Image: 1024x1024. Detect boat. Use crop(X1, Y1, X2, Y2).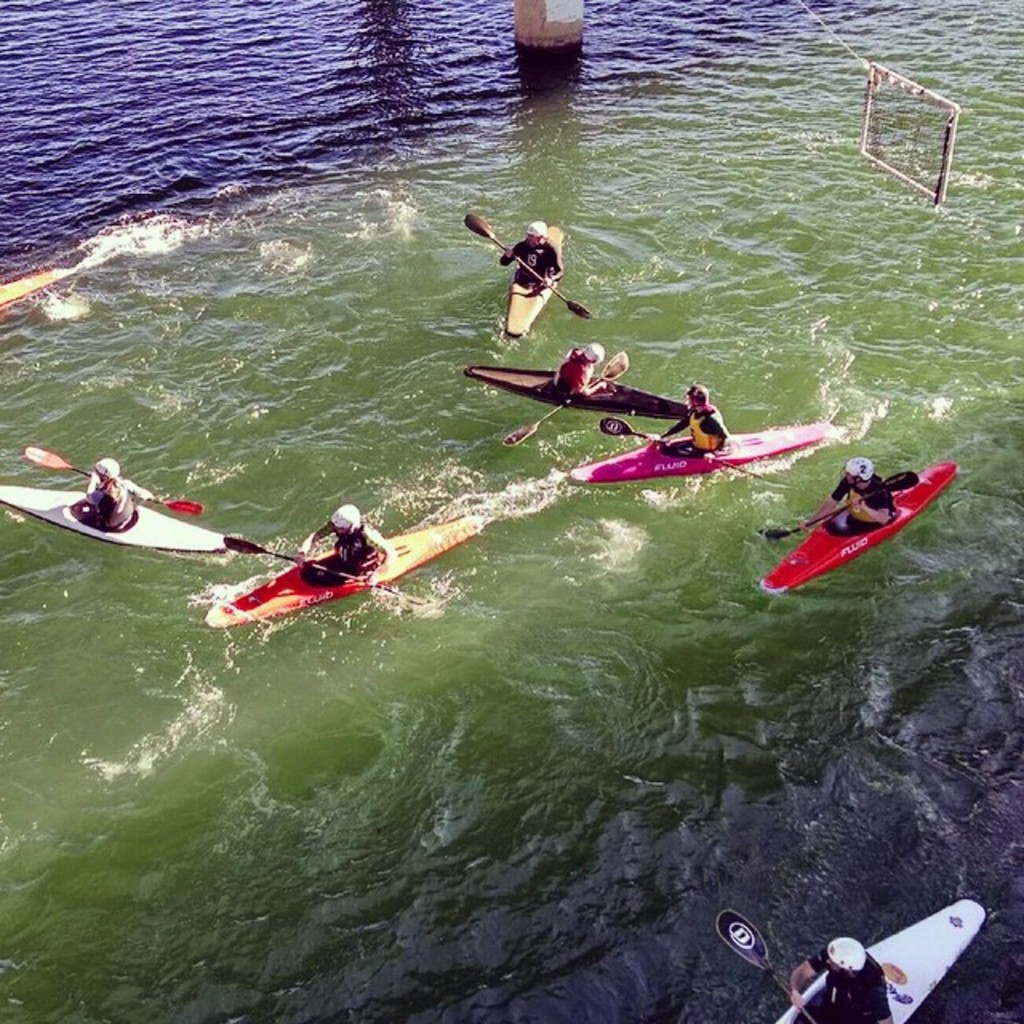
crop(462, 368, 688, 418).
